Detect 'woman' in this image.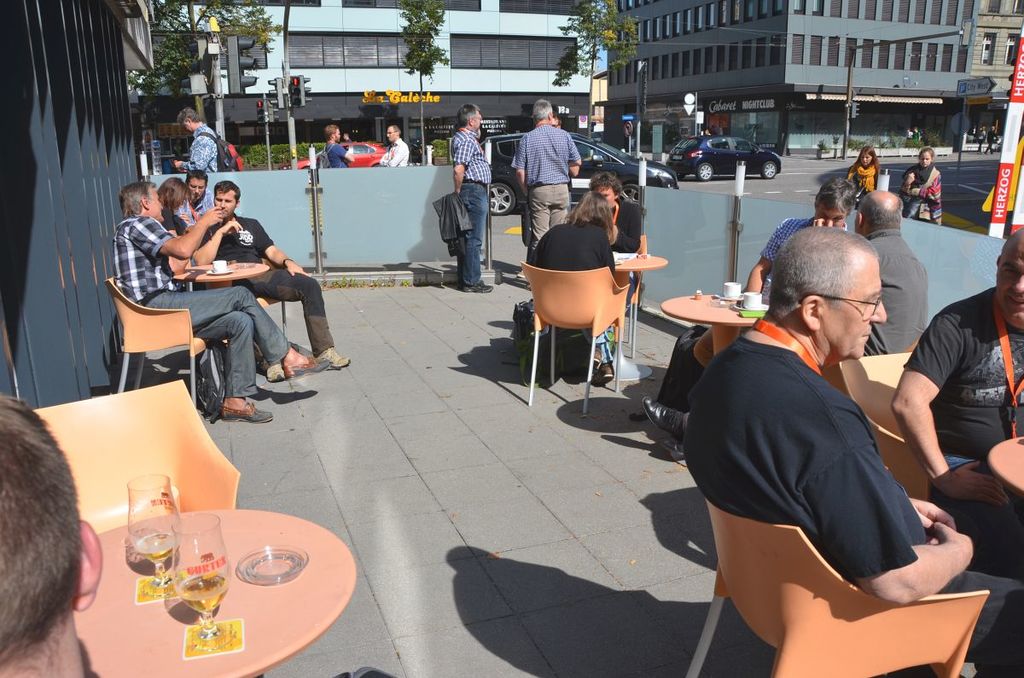
Detection: [x1=527, y1=189, x2=620, y2=385].
